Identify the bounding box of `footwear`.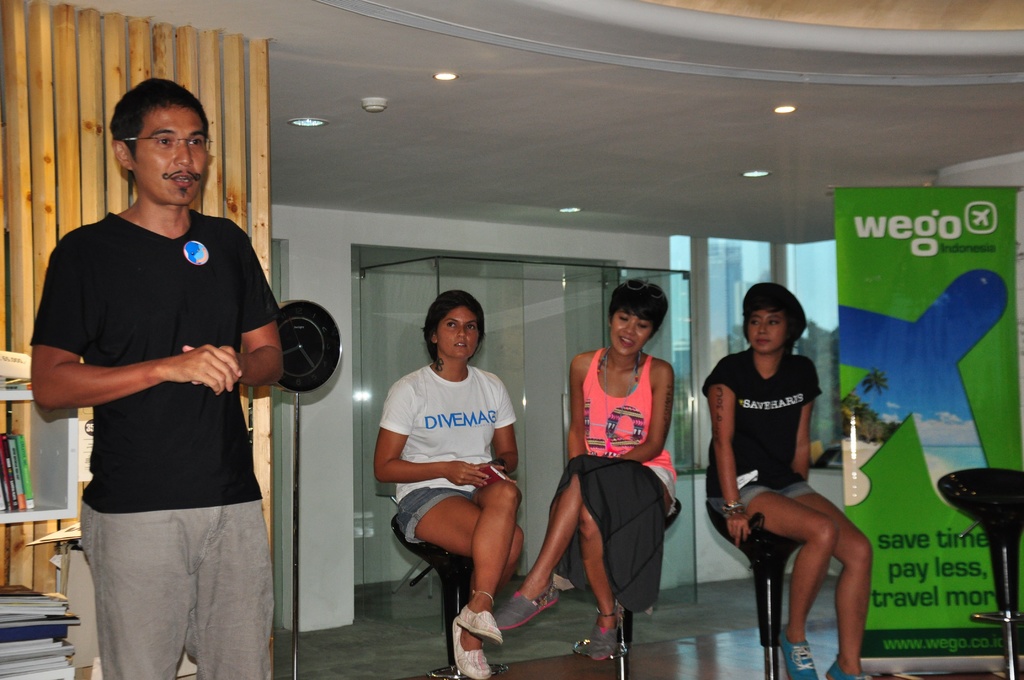
bbox=(824, 654, 870, 679).
